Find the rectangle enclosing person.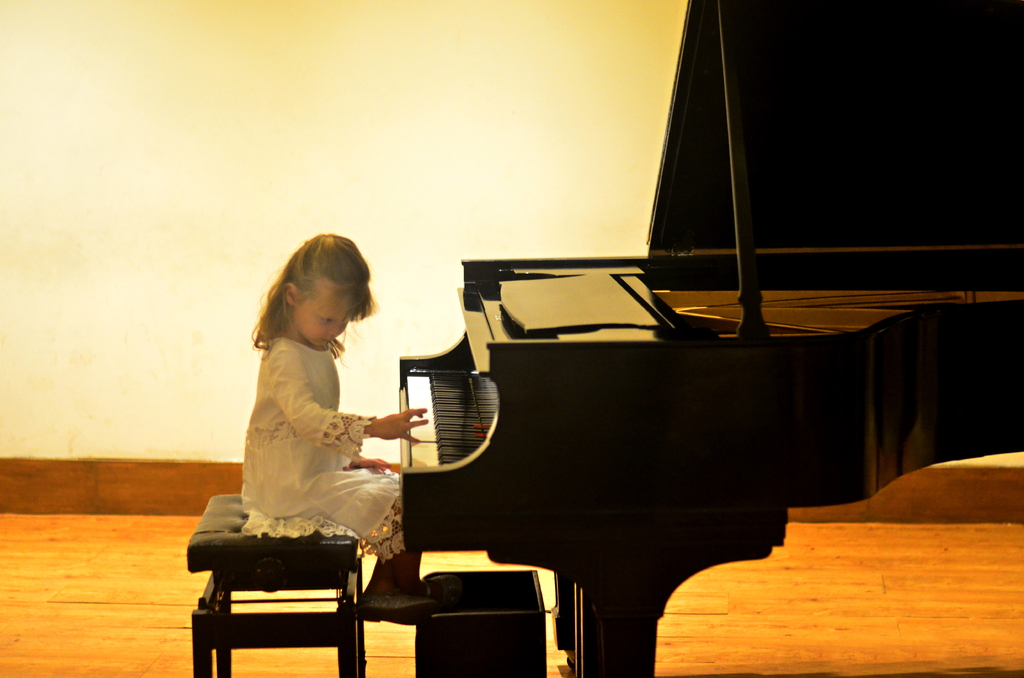
(left=224, top=245, right=401, bottom=577).
